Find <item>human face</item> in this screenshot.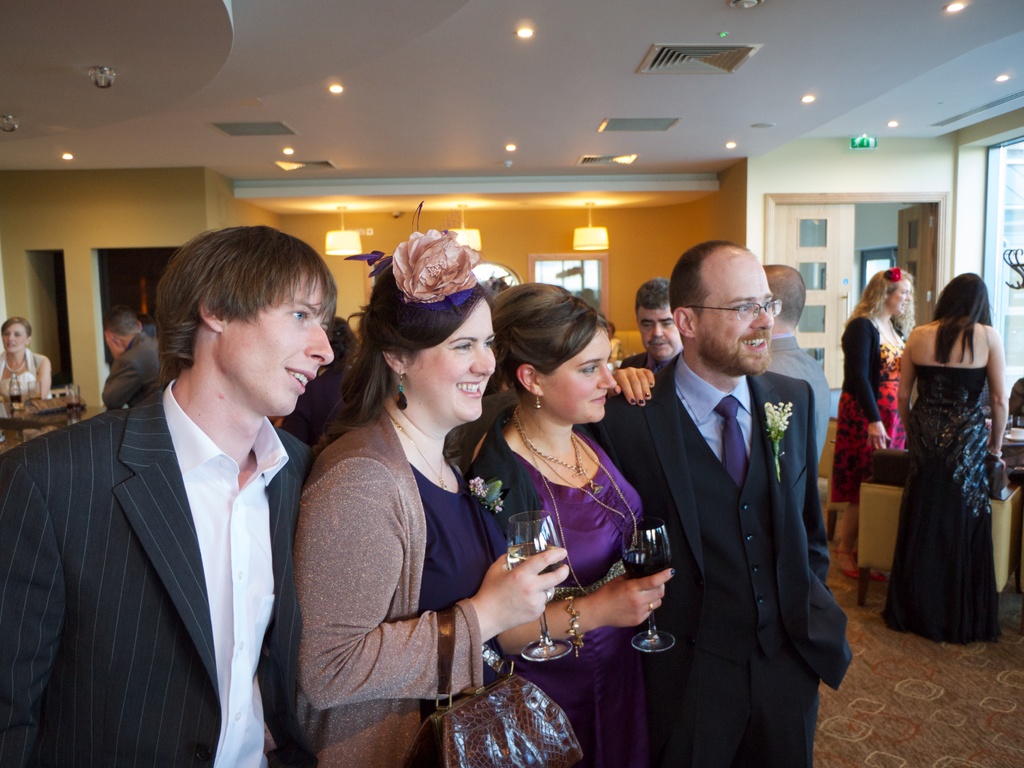
The bounding box for <item>human face</item> is {"left": 410, "top": 291, "right": 497, "bottom": 417}.
